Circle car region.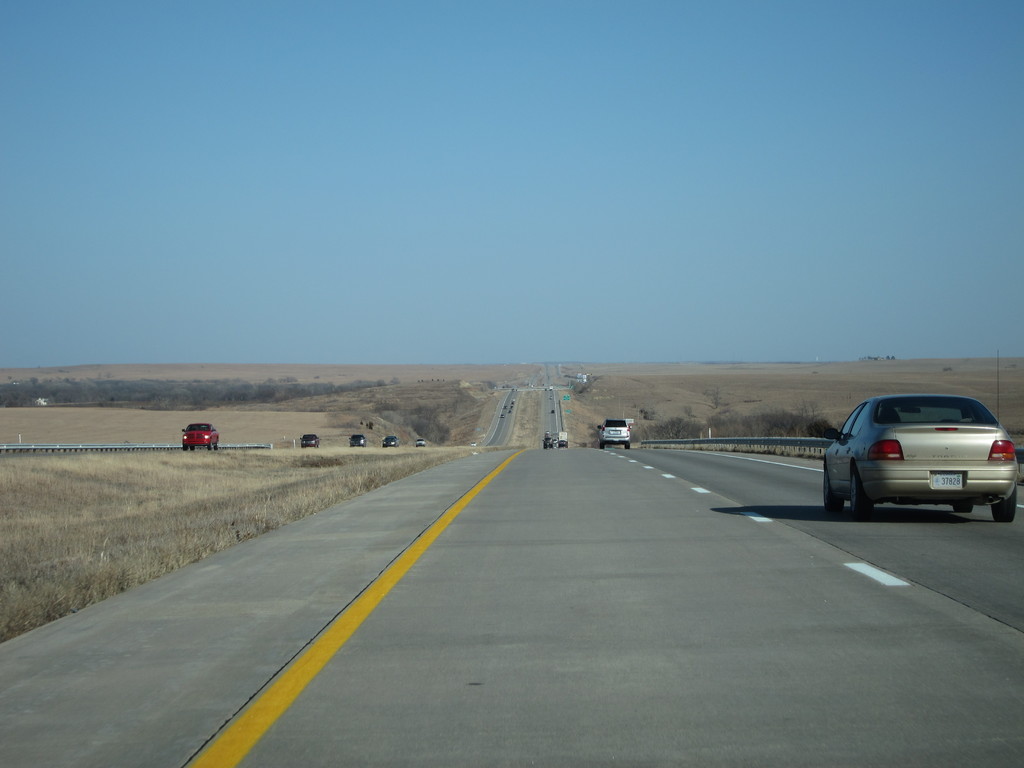
Region: crop(600, 419, 636, 450).
